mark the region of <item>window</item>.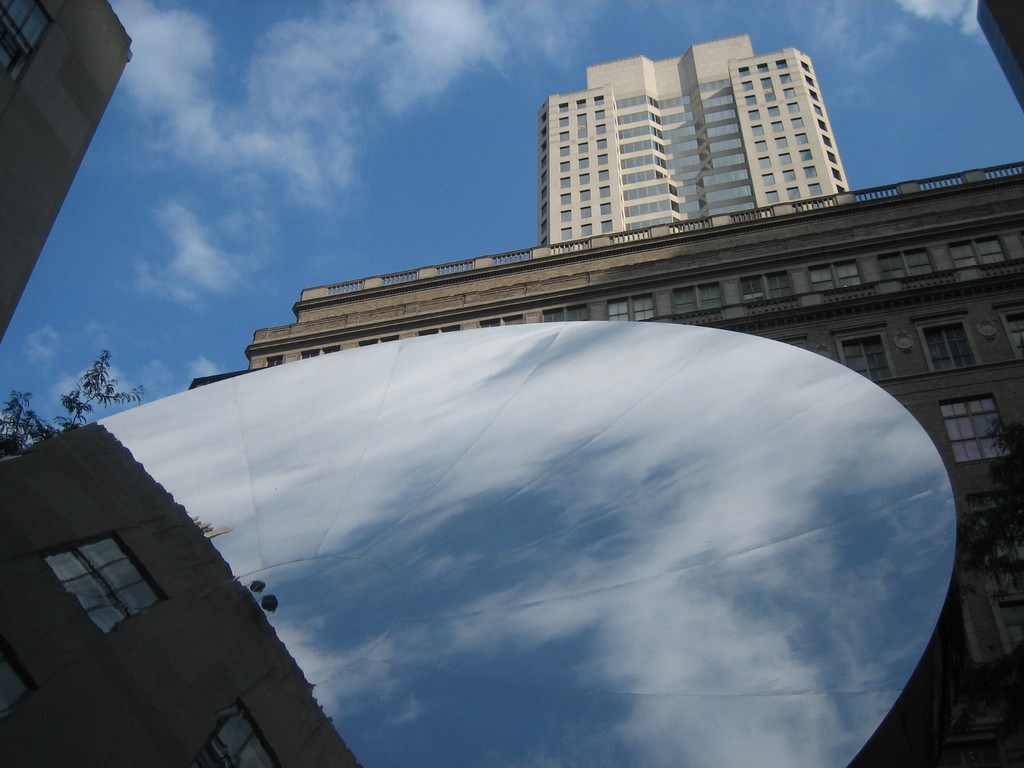
Region: box(264, 355, 283, 367).
